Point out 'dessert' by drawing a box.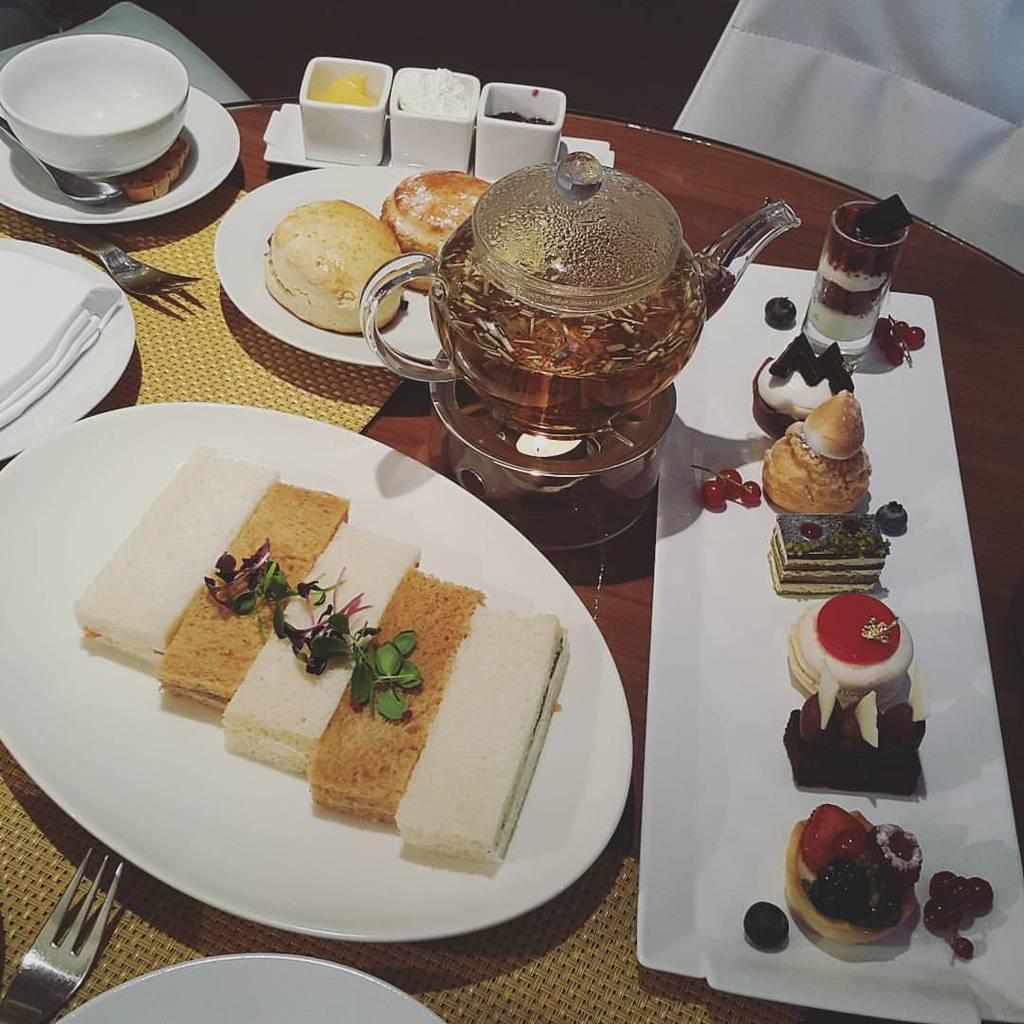
264/200/407/335.
